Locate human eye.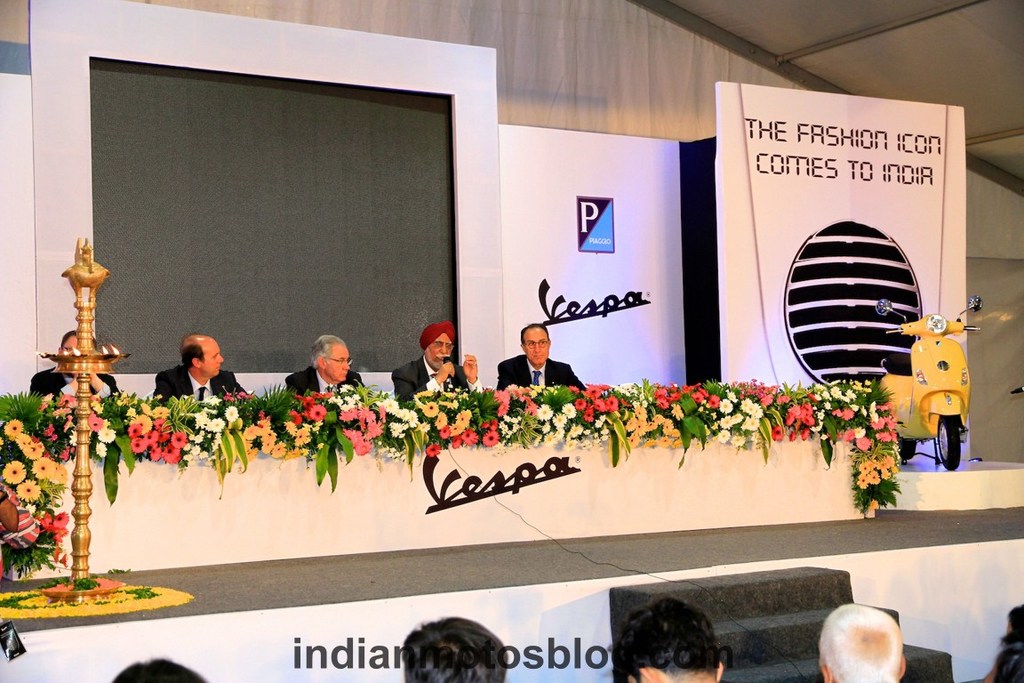
Bounding box: box=[446, 343, 452, 350].
